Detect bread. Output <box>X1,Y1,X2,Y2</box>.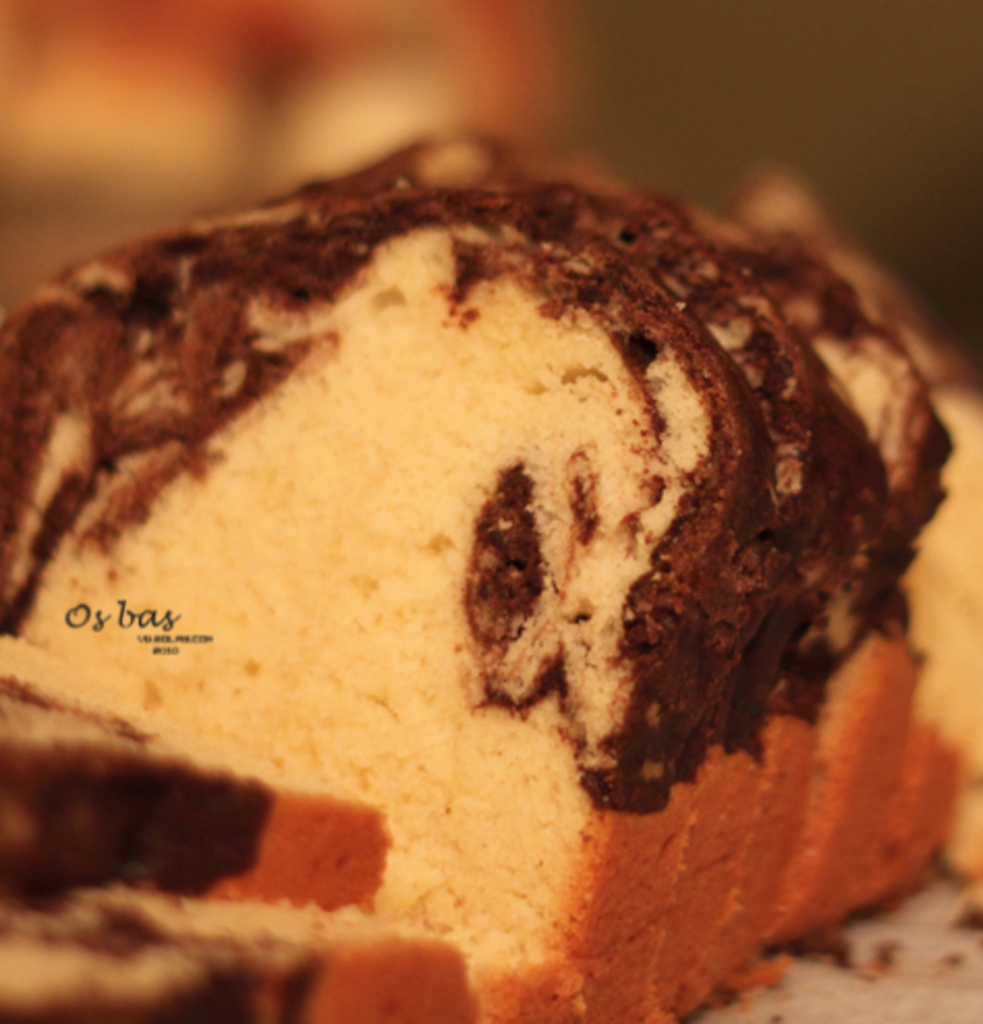
<box>0,155,968,1009</box>.
